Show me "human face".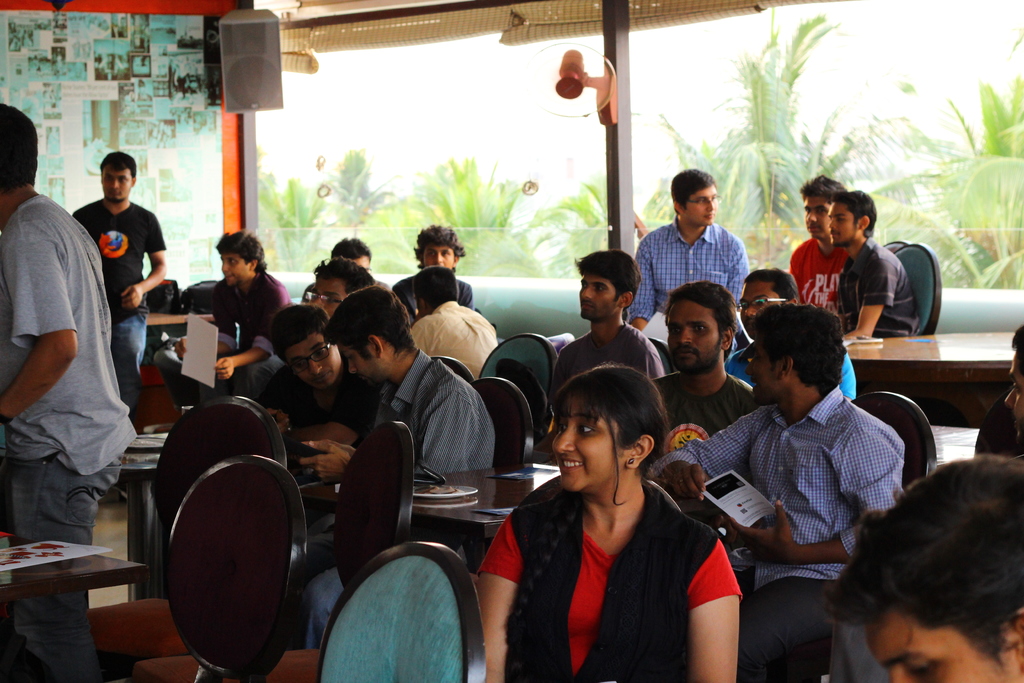
"human face" is here: (354,256,372,274).
